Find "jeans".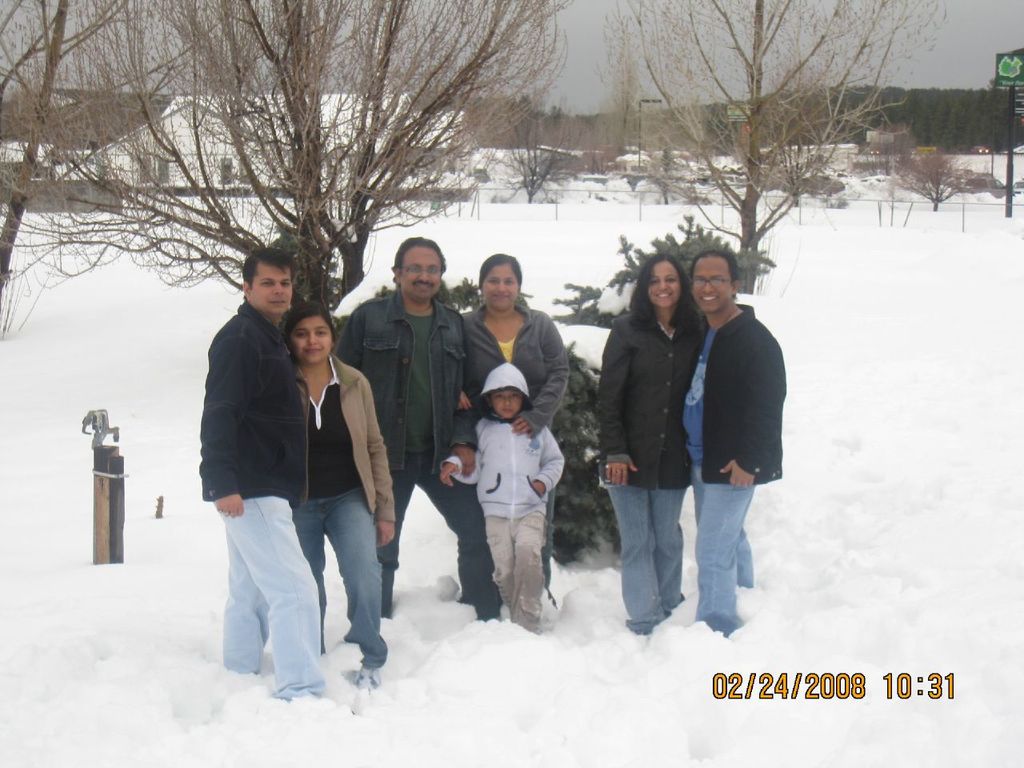
detection(382, 471, 509, 627).
